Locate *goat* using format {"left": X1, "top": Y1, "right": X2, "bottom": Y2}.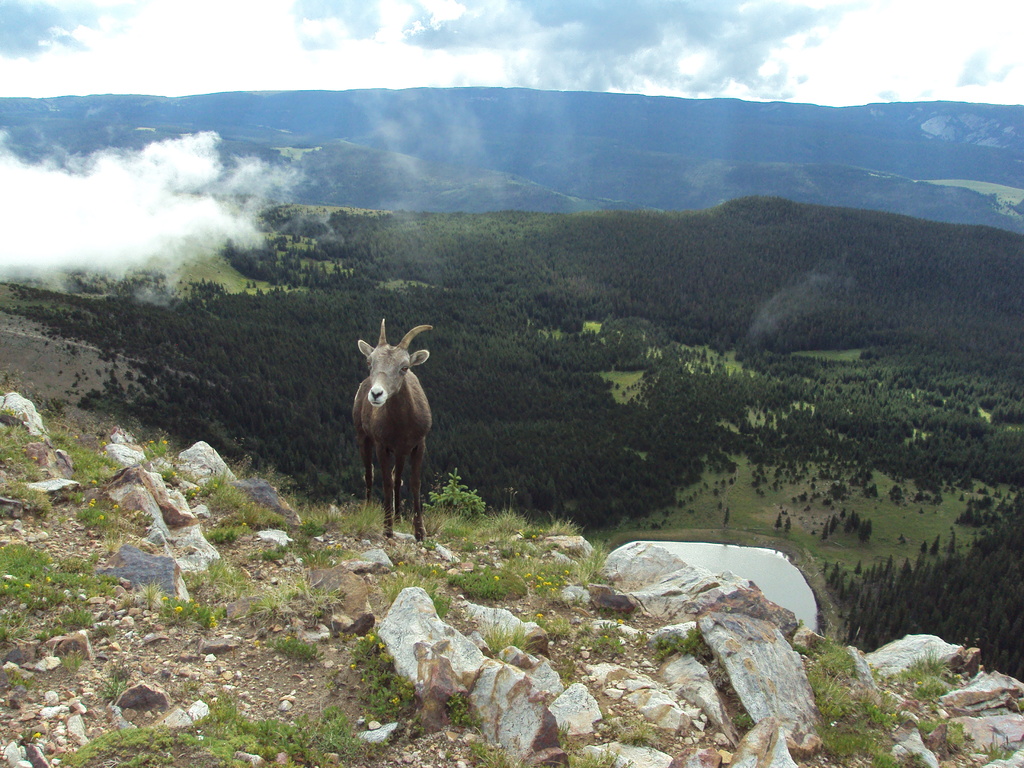
{"left": 339, "top": 328, "right": 440, "bottom": 518}.
